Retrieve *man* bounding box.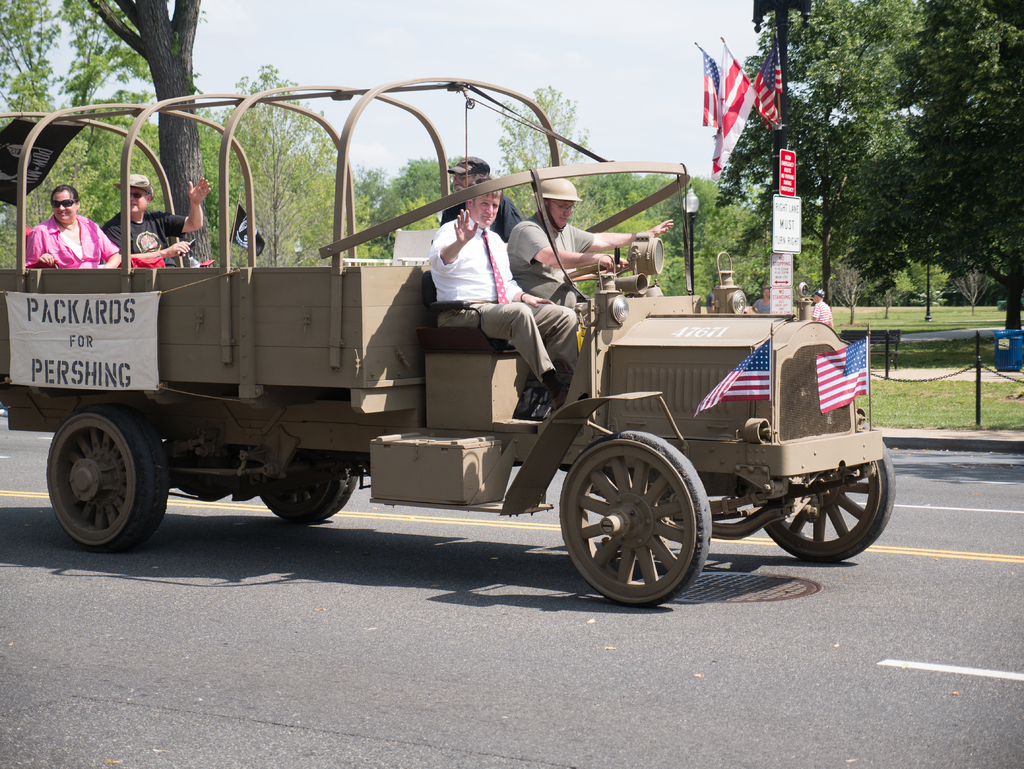
Bounding box: rect(99, 174, 210, 268).
